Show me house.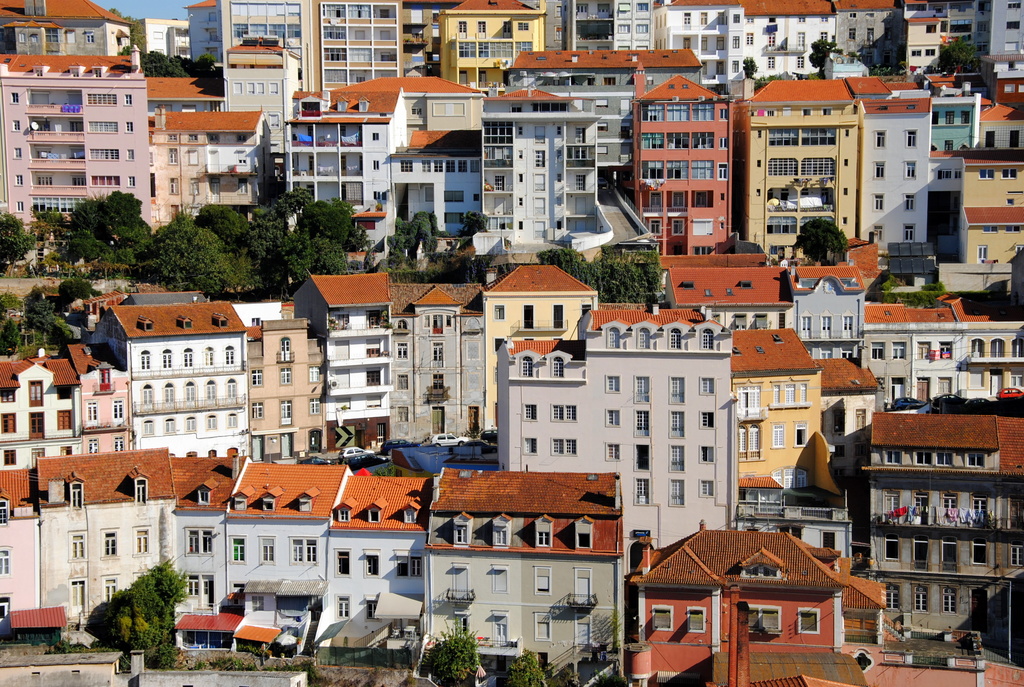
house is here: (1, 1, 132, 76).
